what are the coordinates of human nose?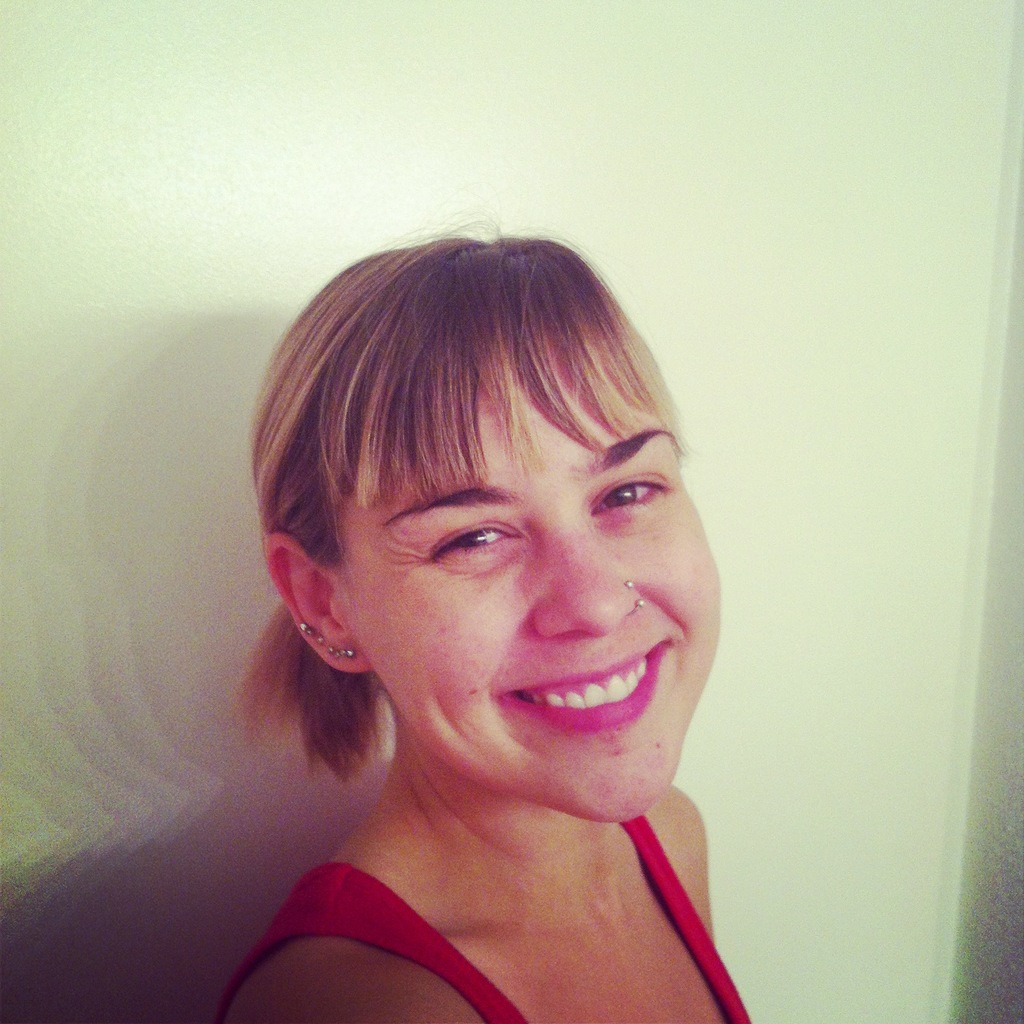
pyautogui.locateOnScreen(531, 511, 648, 639).
